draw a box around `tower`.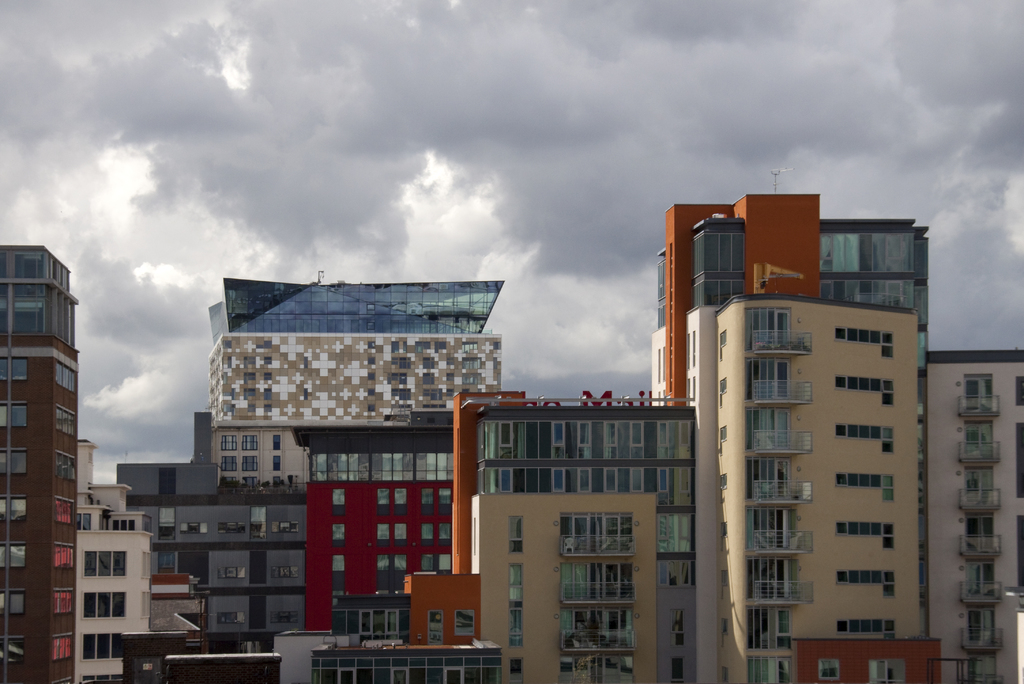
x1=640 y1=183 x2=925 y2=683.
